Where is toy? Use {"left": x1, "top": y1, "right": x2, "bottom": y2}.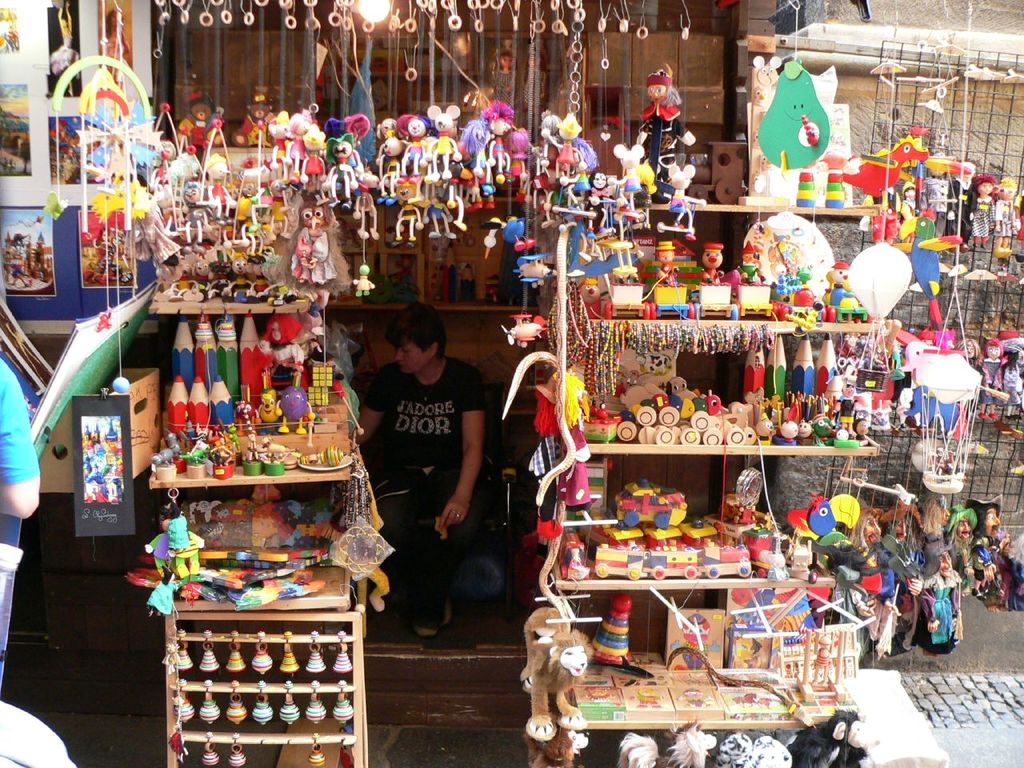
{"left": 764, "top": 606, "right": 862, "bottom": 694}.
